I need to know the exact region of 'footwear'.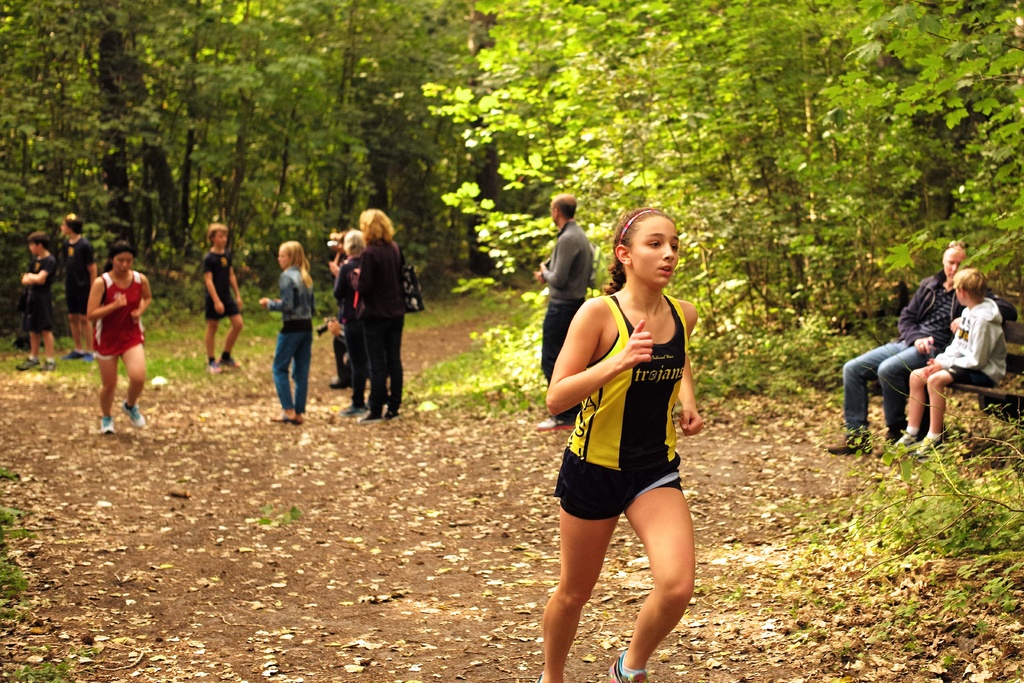
Region: 535:671:543:682.
